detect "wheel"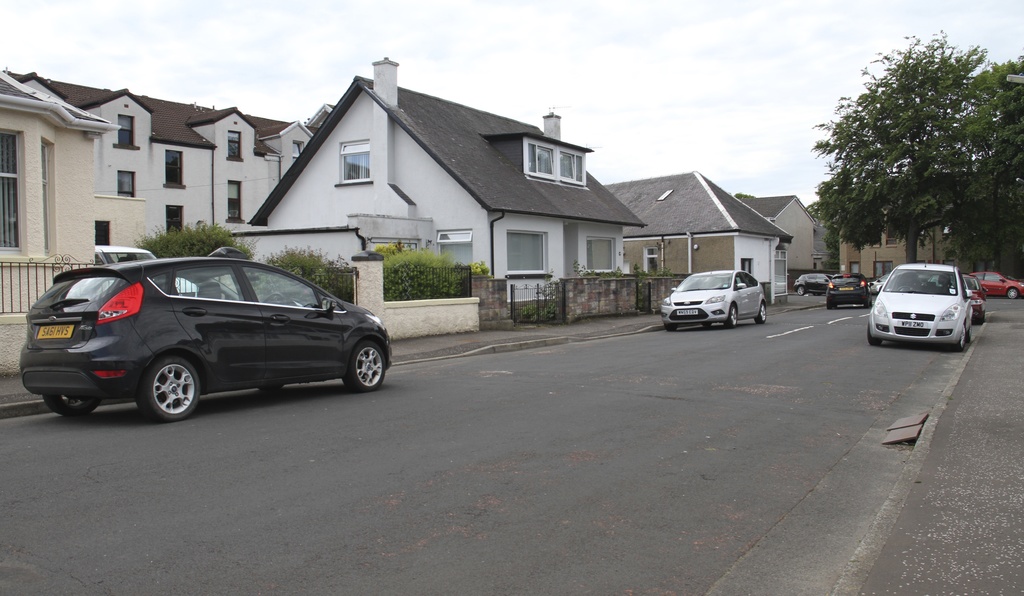
box=[726, 305, 739, 328]
